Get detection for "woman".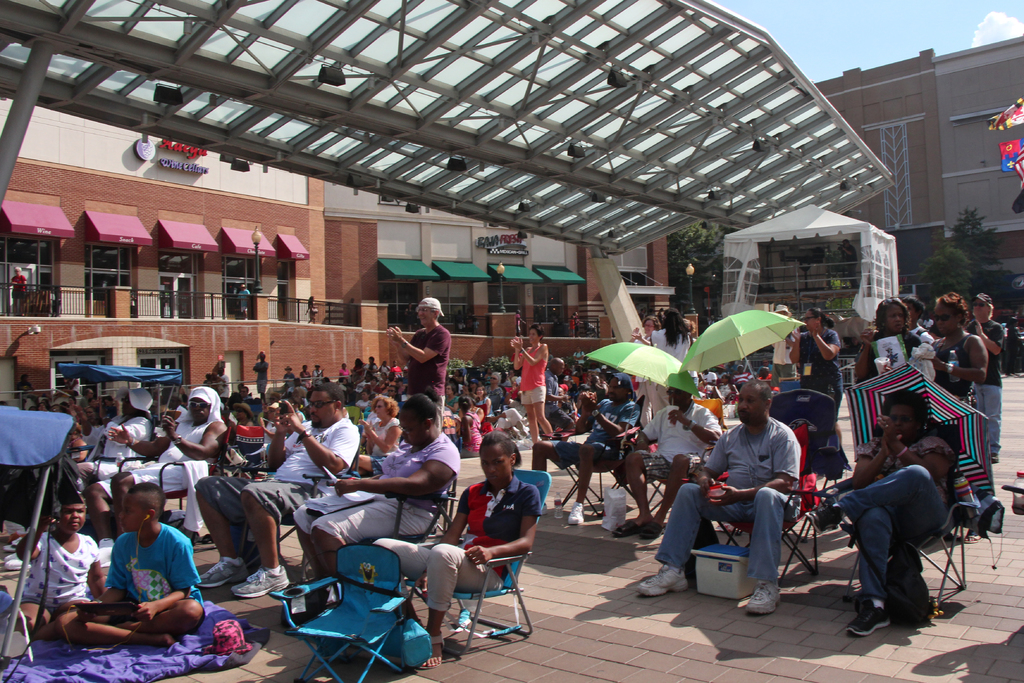
Detection: region(373, 431, 544, 668).
